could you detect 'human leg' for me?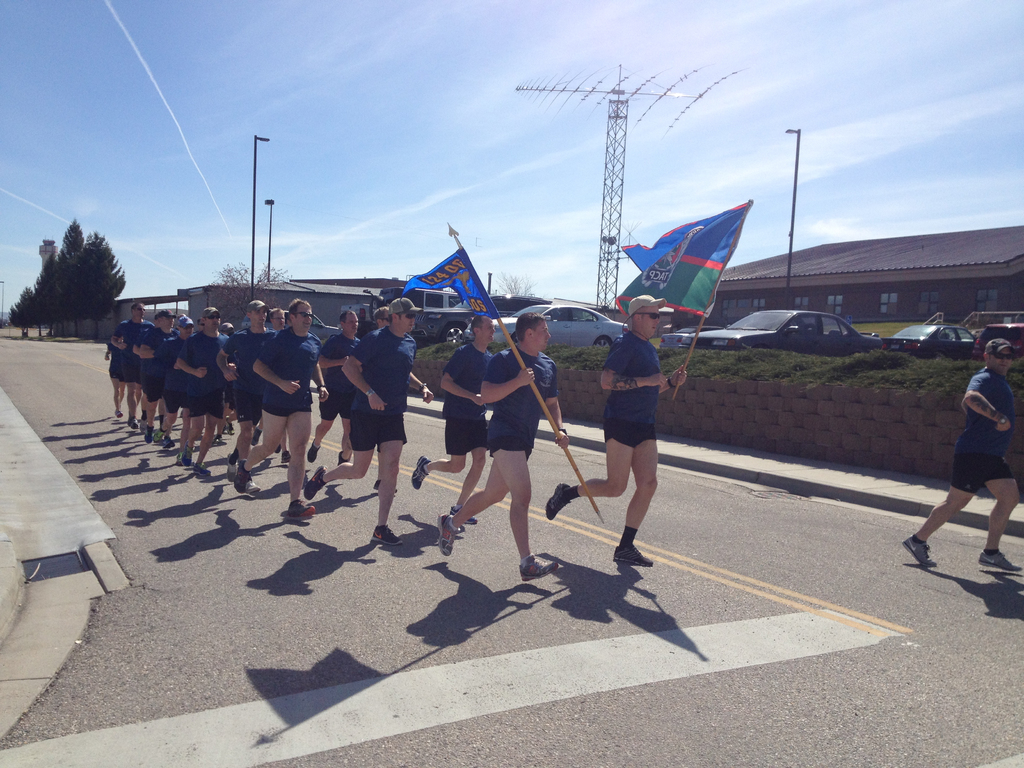
Detection result: box(124, 380, 136, 433).
